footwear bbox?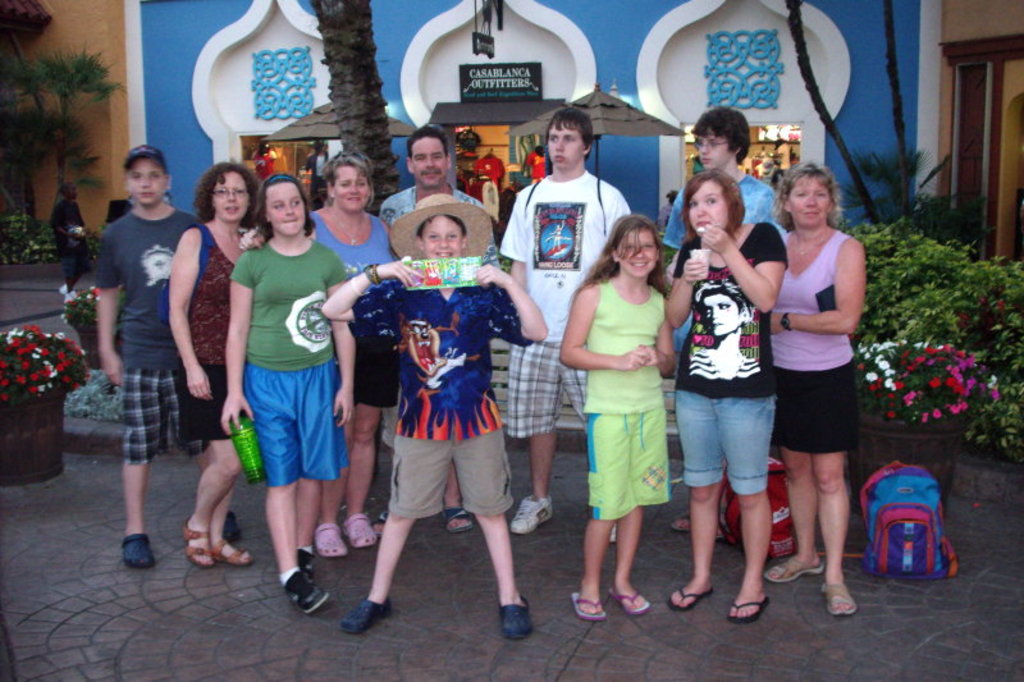
l=727, t=595, r=773, b=623
